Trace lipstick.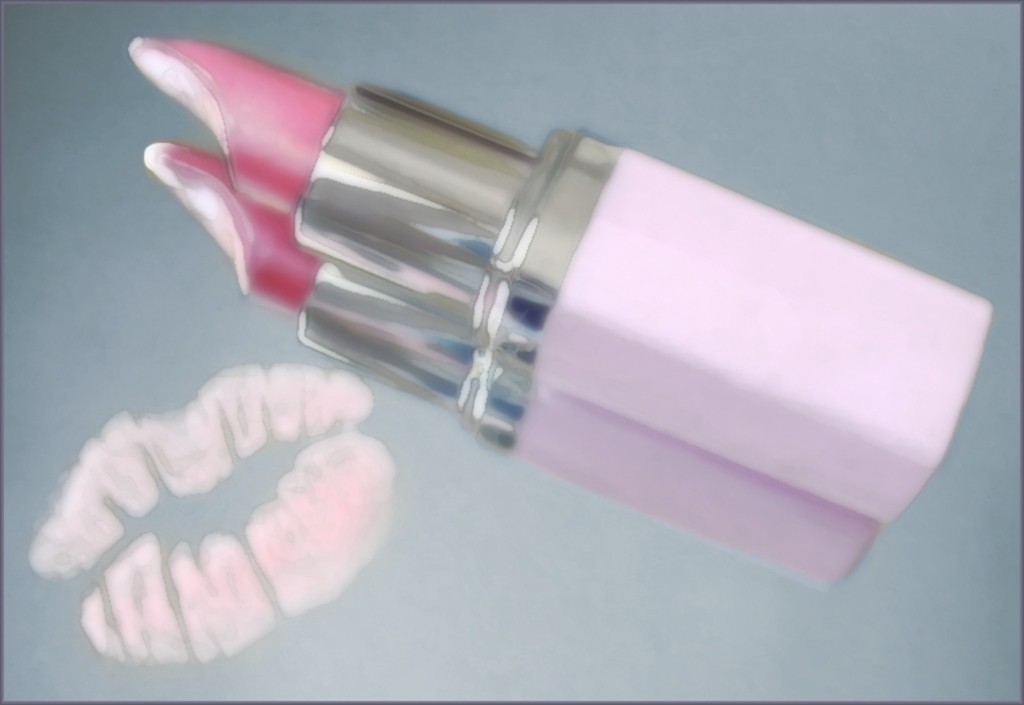
Traced to bbox=(28, 357, 392, 665).
